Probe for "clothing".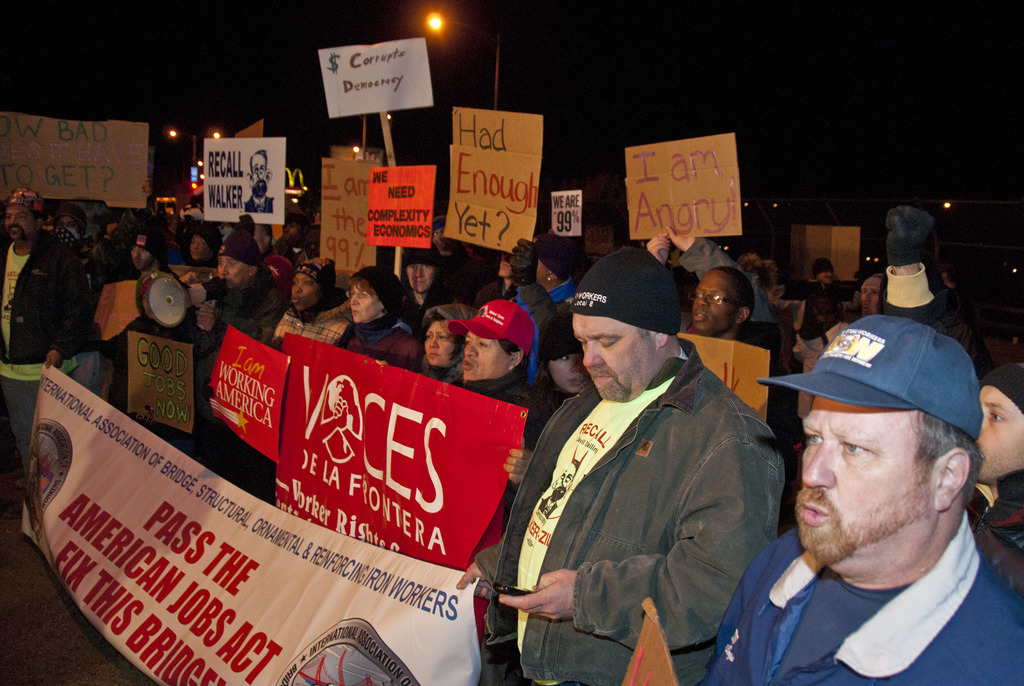
Probe result: bbox(252, 274, 368, 357).
